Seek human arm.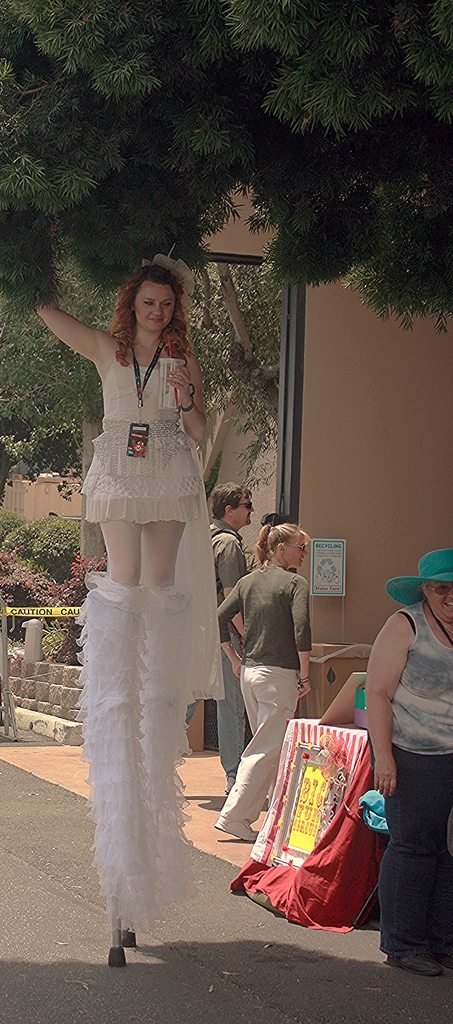
rect(210, 581, 252, 678).
